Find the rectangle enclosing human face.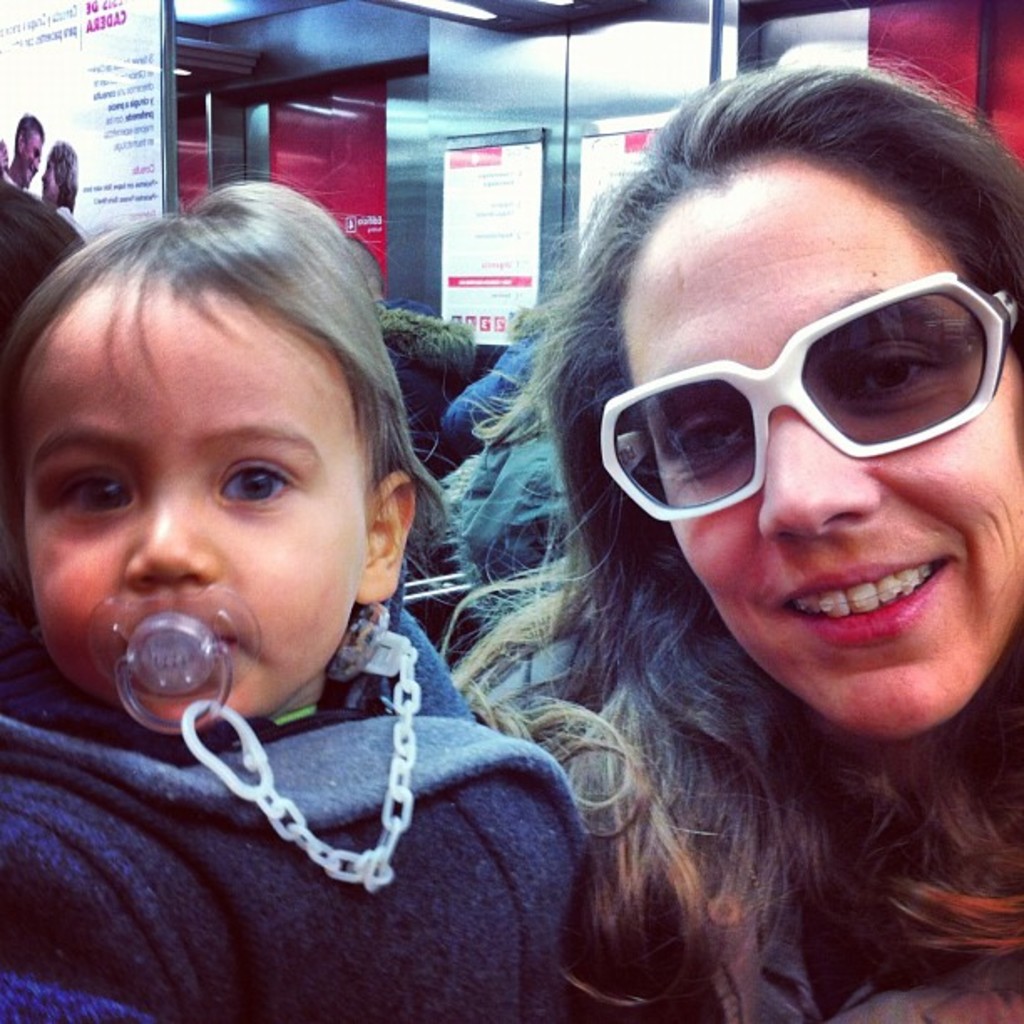
left=23, top=132, right=45, bottom=186.
